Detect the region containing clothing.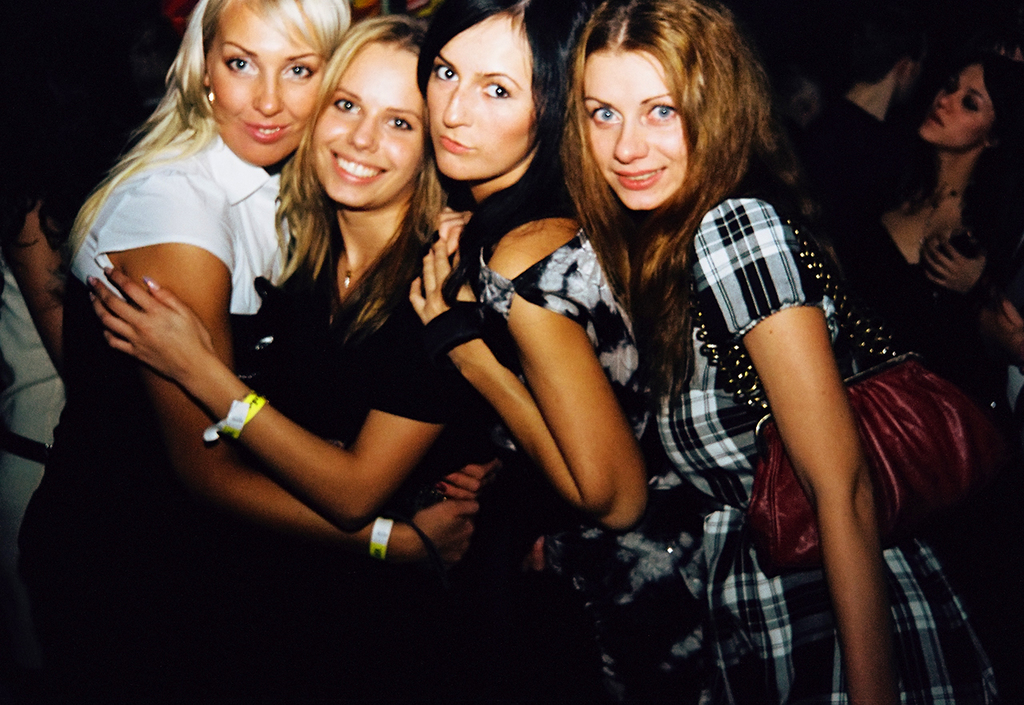
292/262/562/704.
